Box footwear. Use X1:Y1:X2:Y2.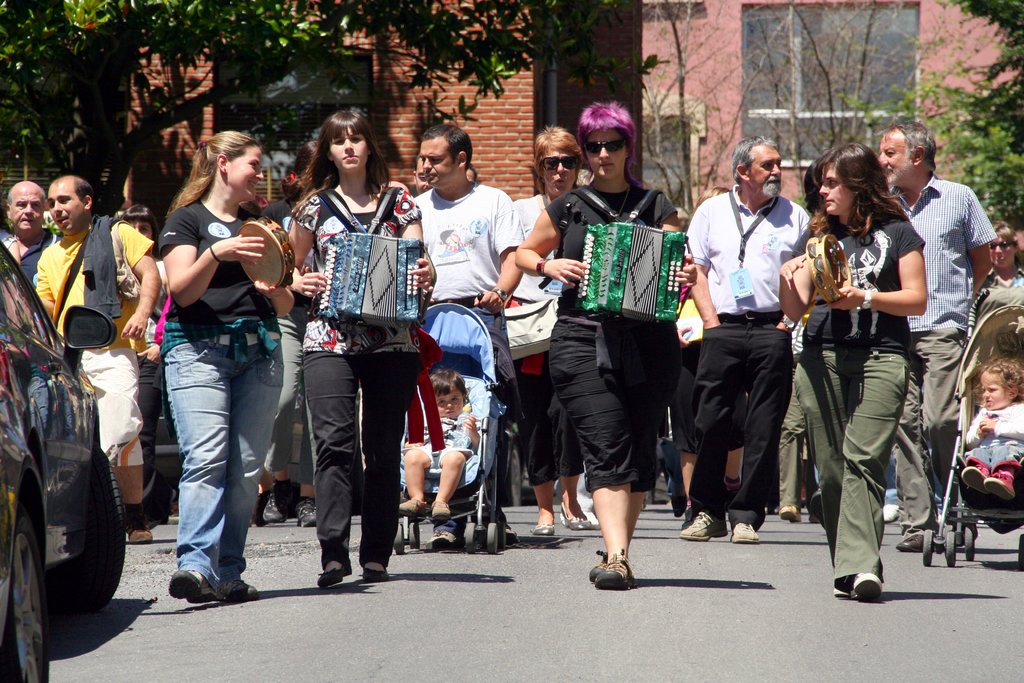
433:494:455:520.
